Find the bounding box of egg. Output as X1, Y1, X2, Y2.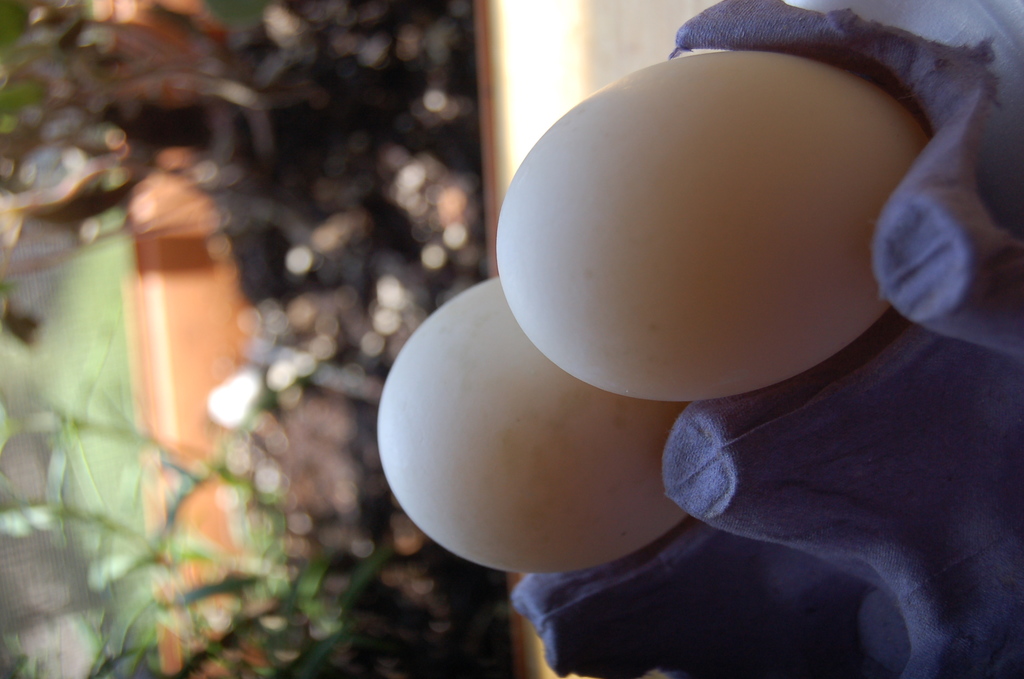
497, 50, 938, 406.
